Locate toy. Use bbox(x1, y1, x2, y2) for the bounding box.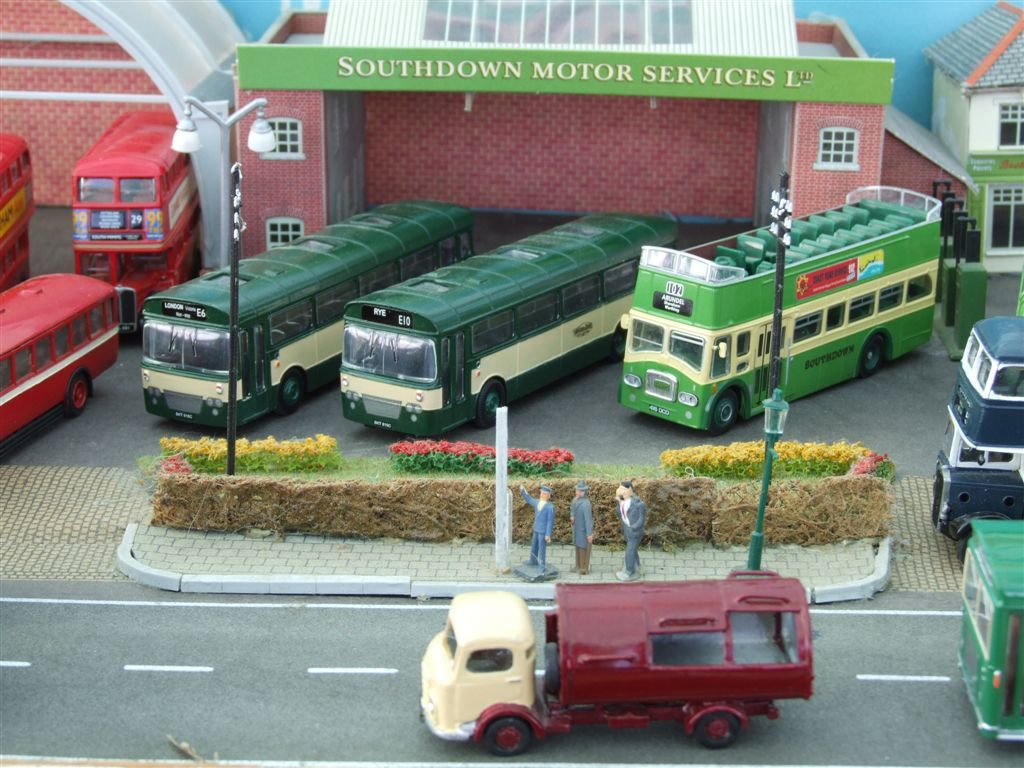
bbox(423, 570, 818, 755).
